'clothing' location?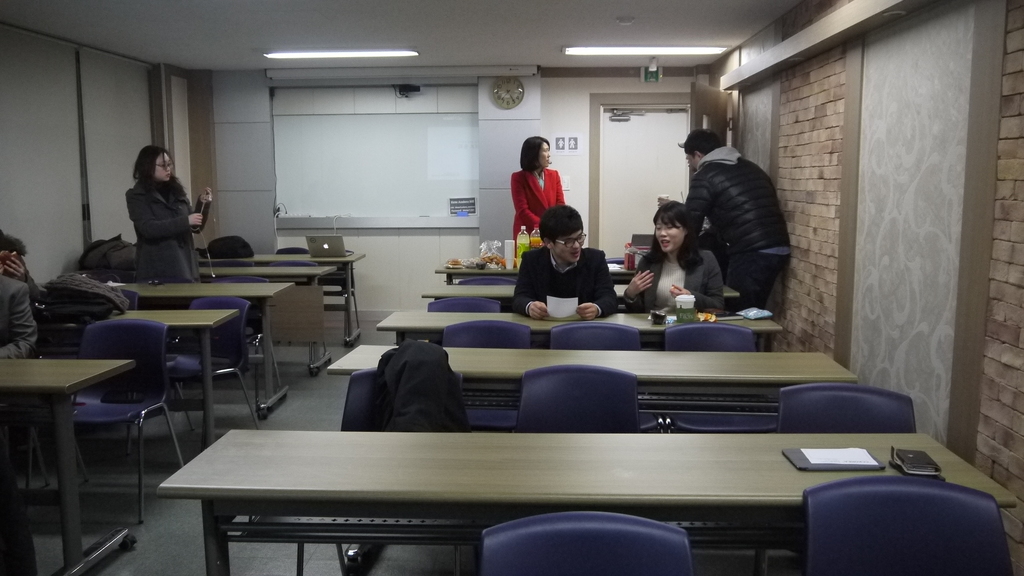
bbox=[679, 142, 796, 313]
